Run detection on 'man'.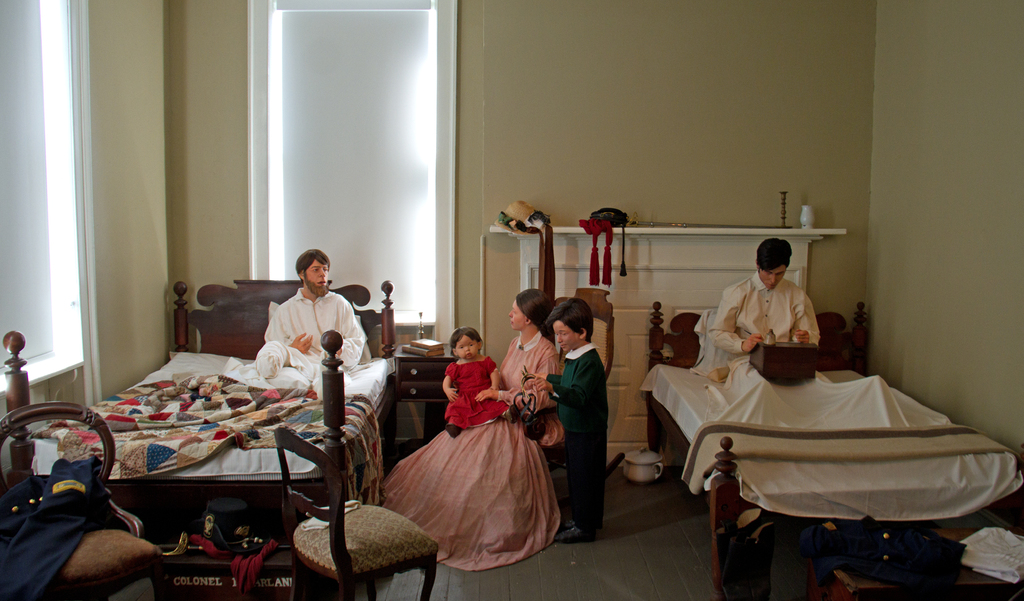
Result: {"x1": 707, "y1": 248, "x2": 829, "y2": 383}.
